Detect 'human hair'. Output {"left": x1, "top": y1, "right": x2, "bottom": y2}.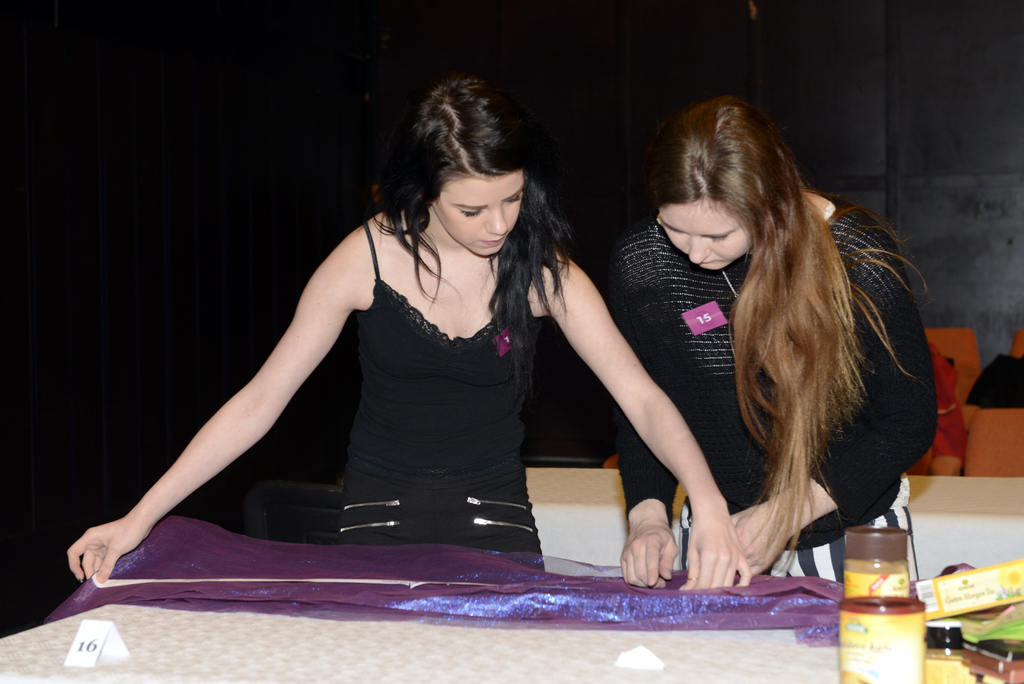
{"left": 595, "top": 119, "right": 930, "bottom": 547}.
